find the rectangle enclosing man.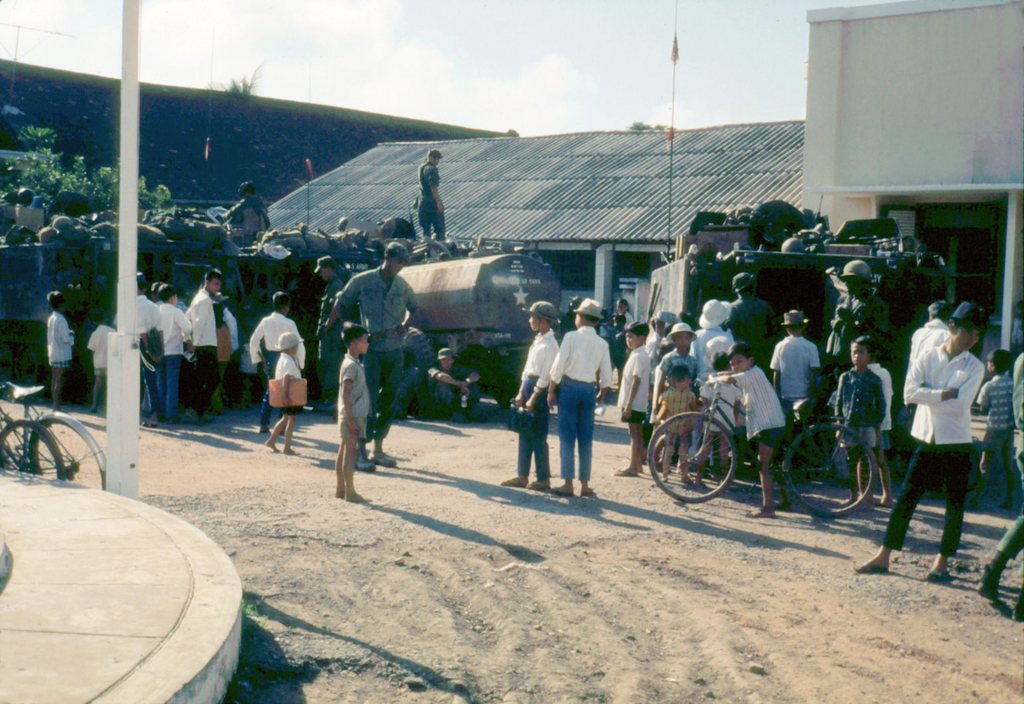
834:259:892:365.
